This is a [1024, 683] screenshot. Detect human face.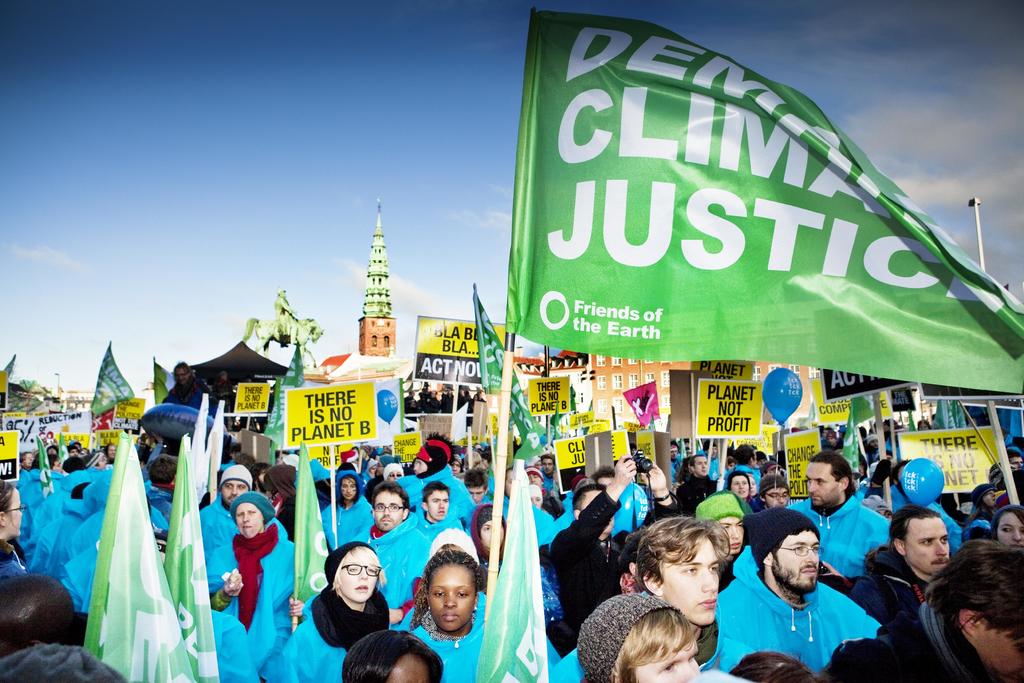
bbox(428, 490, 450, 516).
